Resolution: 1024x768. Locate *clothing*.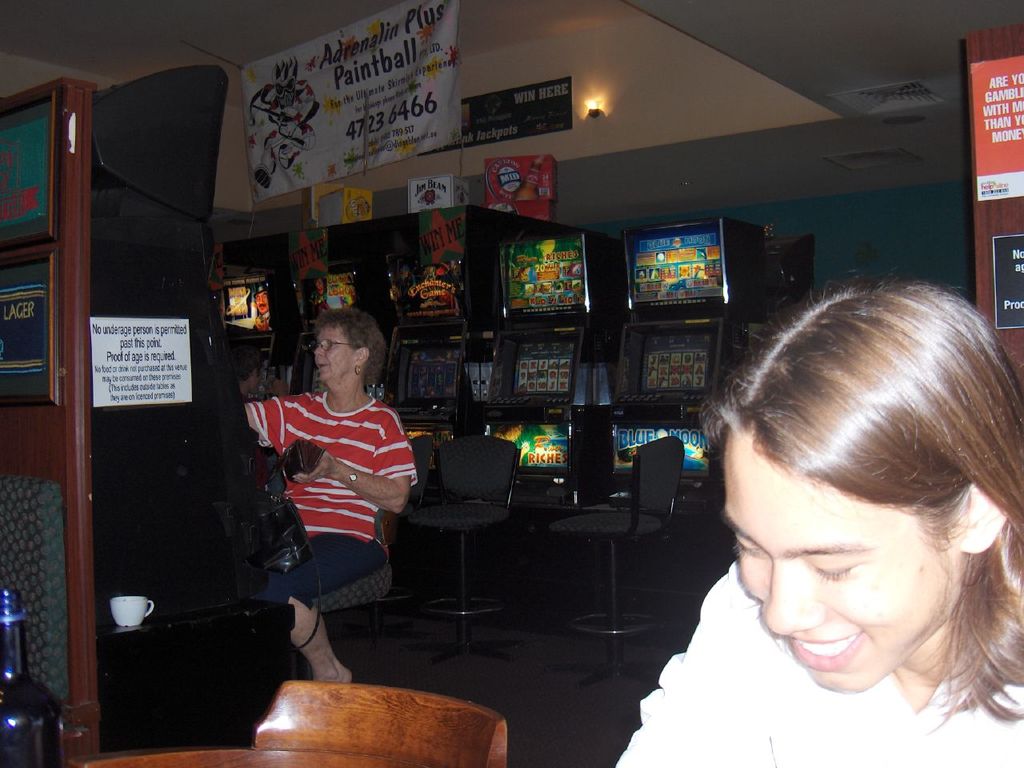
pyautogui.locateOnScreen(613, 562, 1023, 767).
